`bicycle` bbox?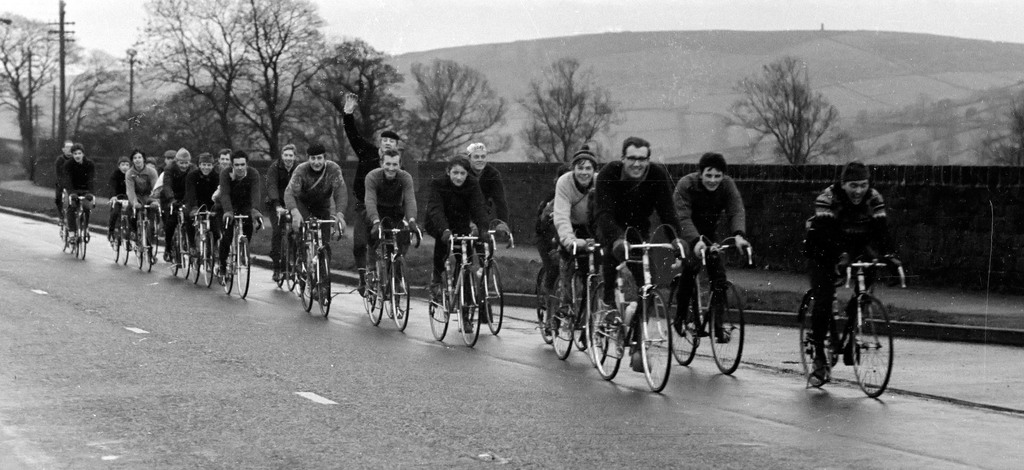
left=799, top=254, right=906, bottom=398
